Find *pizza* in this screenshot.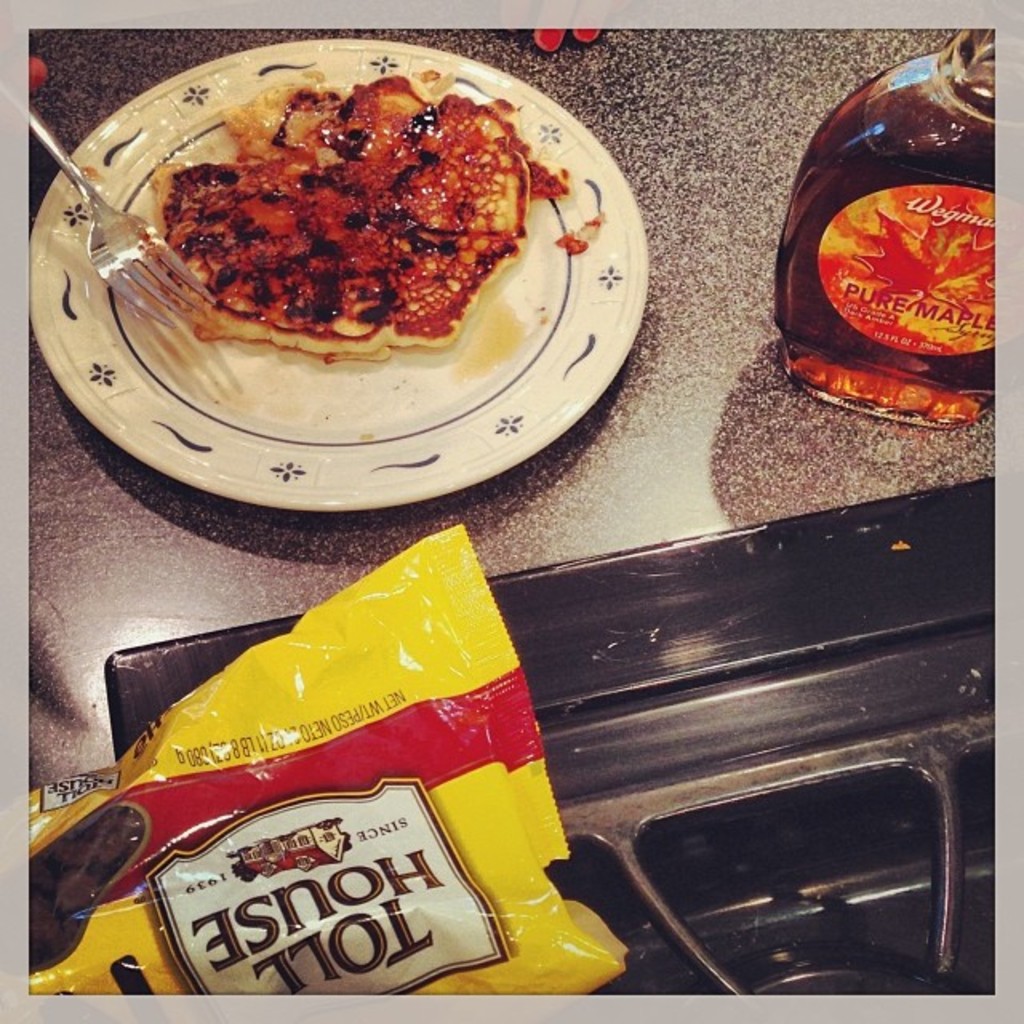
The bounding box for *pizza* is [150,78,541,358].
